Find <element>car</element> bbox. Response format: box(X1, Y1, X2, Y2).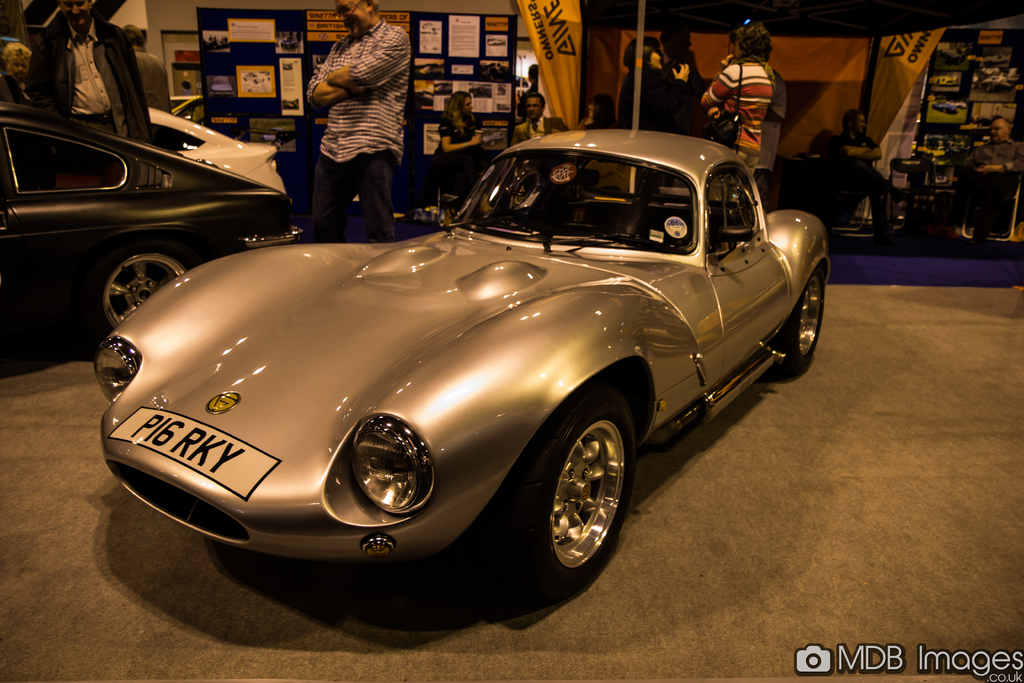
box(144, 104, 287, 195).
